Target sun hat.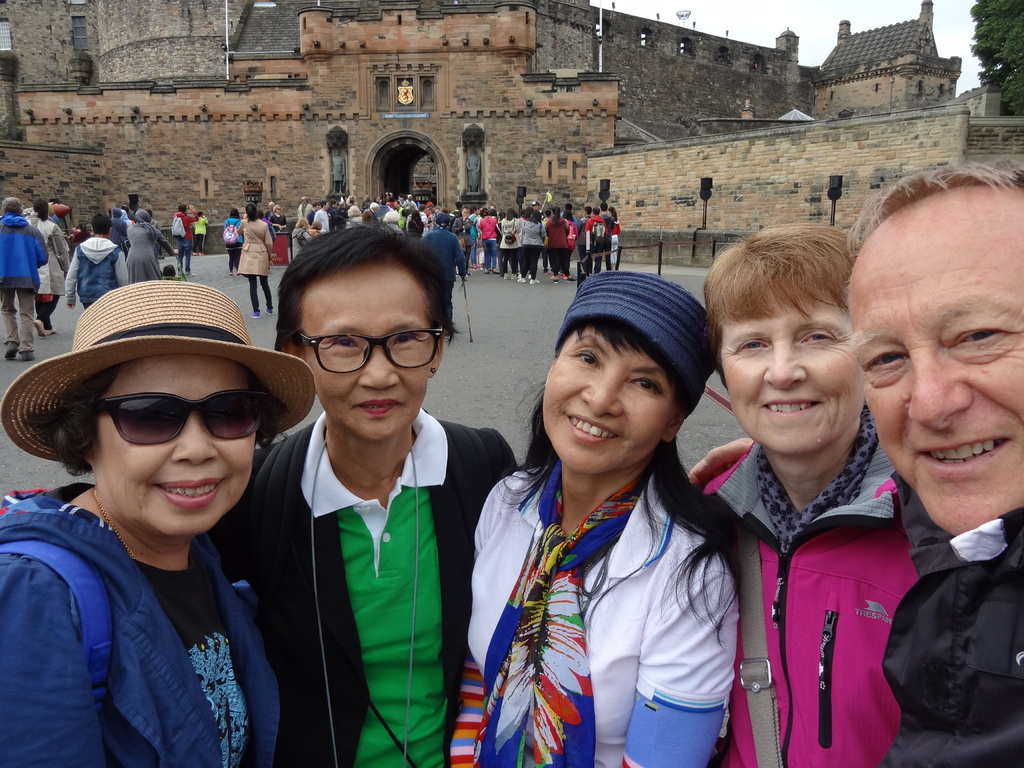
Target region: crop(4, 281, 319, 471).
